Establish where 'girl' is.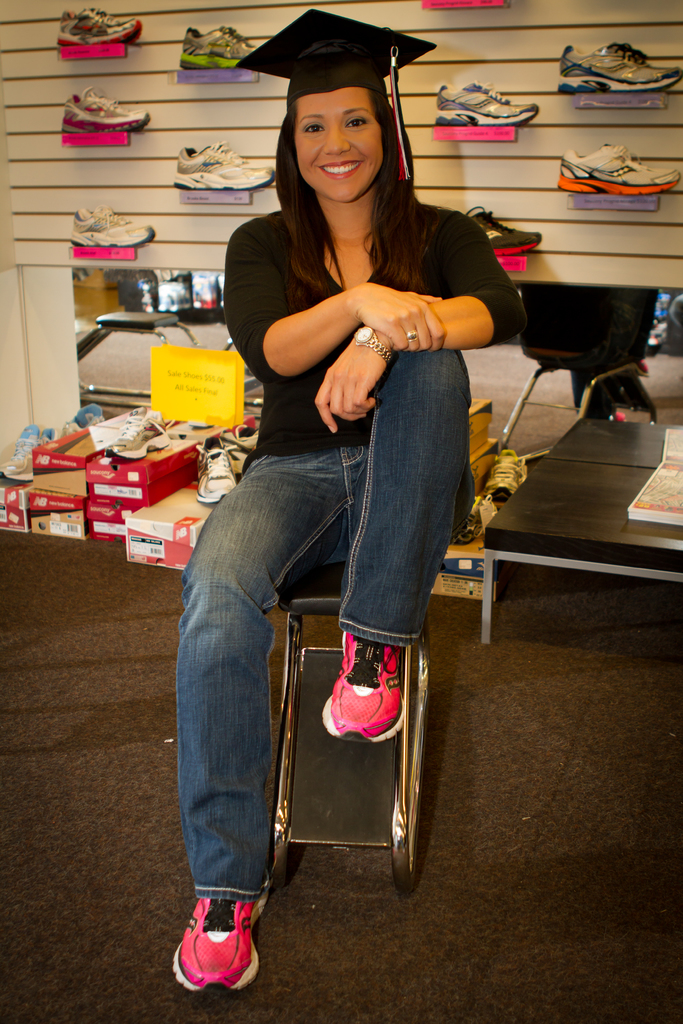
Established at region(163, 8, 525, 991).
